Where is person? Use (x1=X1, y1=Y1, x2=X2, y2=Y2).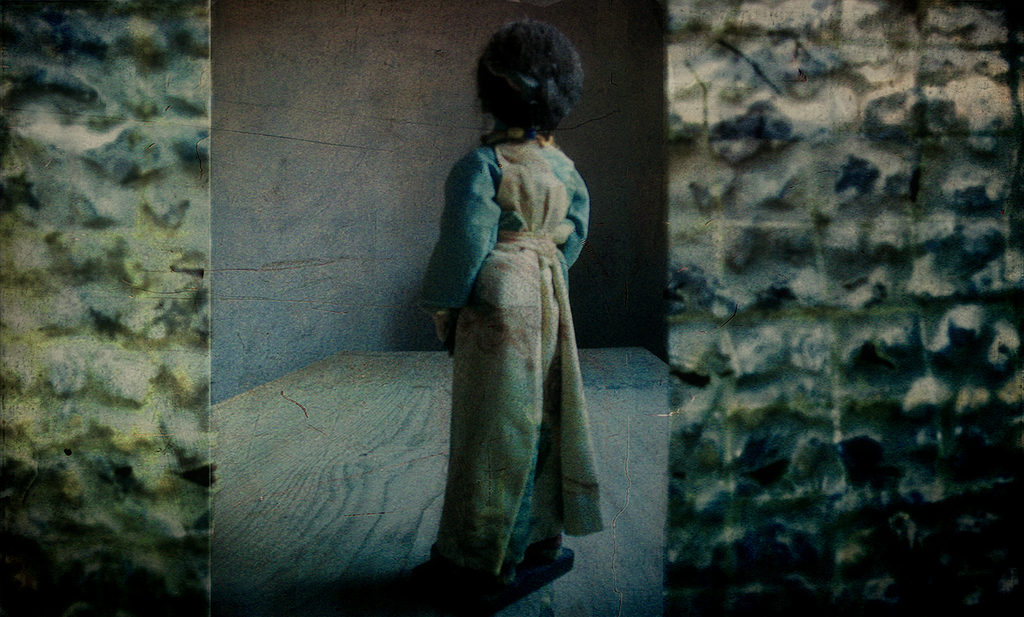
(x1=414, y1=10, x2=611, y2=610).
